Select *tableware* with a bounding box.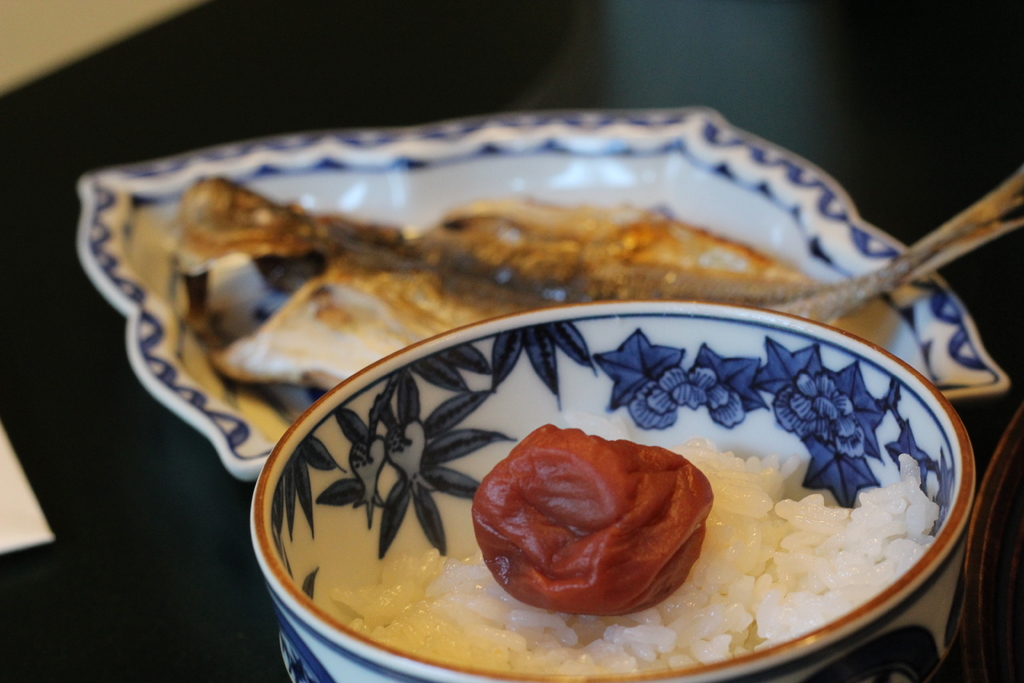
detection(76, 106, 1008, 481).
